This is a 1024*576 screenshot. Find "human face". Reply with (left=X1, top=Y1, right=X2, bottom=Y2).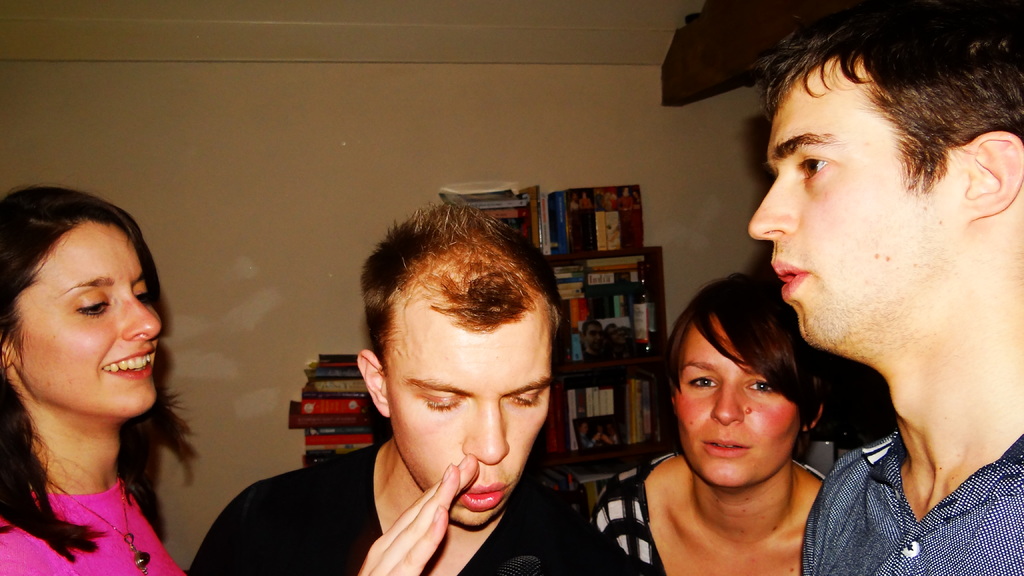
(left=387, top=328, right=550, bottom=527).
